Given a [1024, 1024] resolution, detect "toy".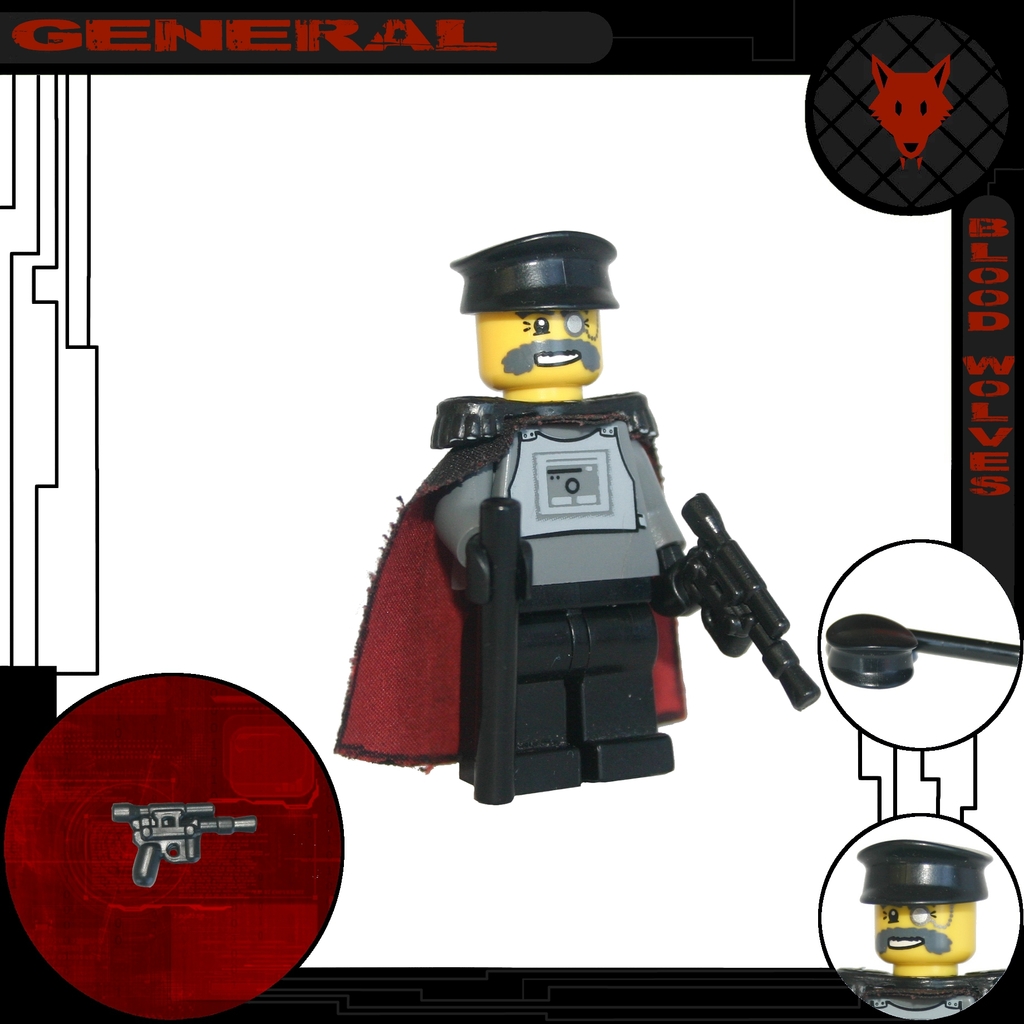
pyautogui.locateOnScreen(836, 615, 1021, 692).
